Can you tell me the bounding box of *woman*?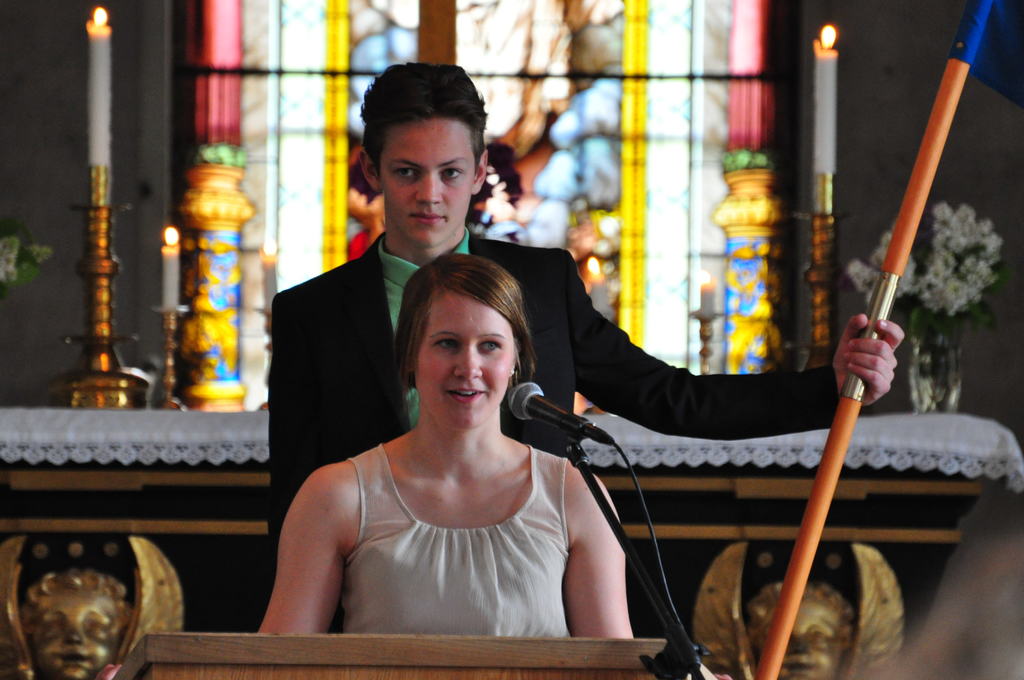
box(268, 241, 620, 652).
